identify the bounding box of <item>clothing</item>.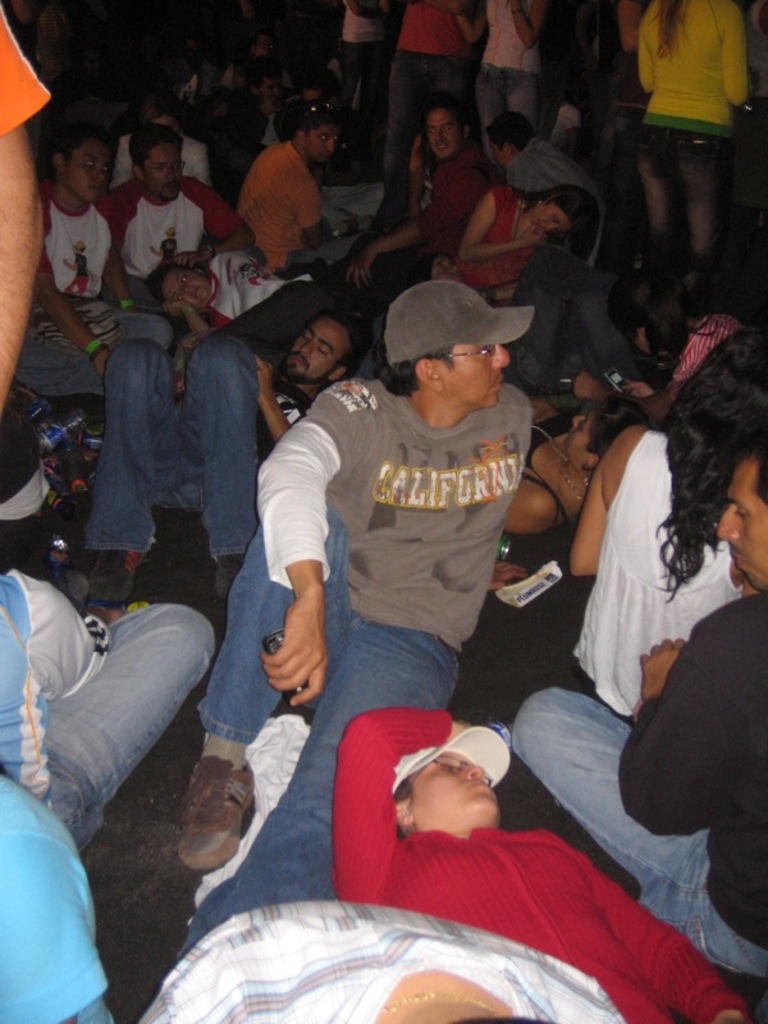
Rect(298, 370, 532, 653).
